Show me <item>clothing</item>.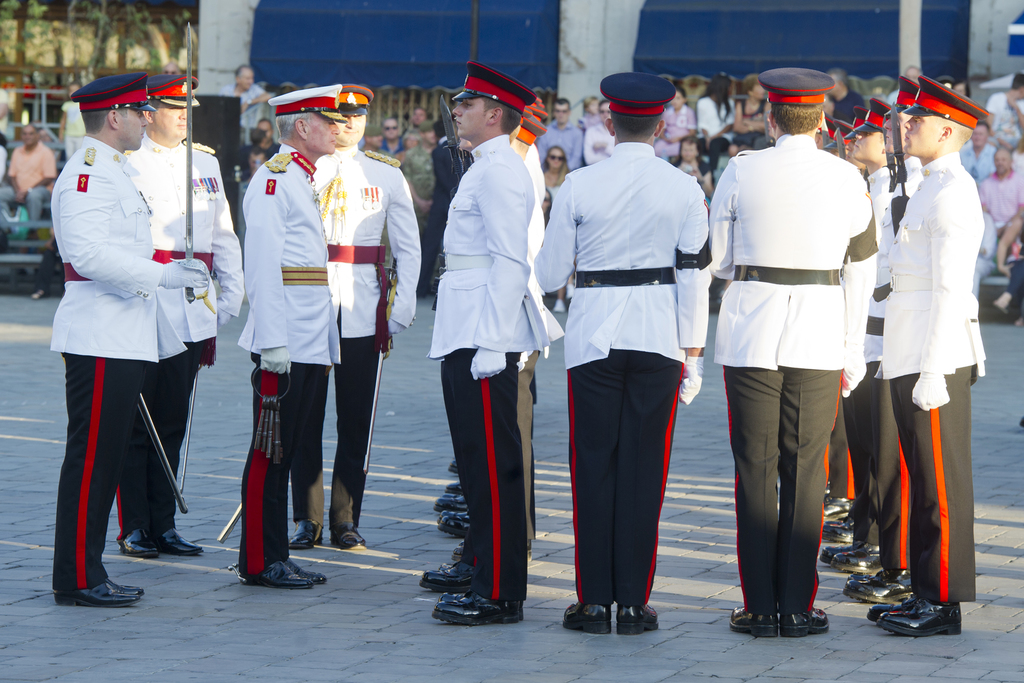
<item>clothing</item> is here: 956 140 994 190.
